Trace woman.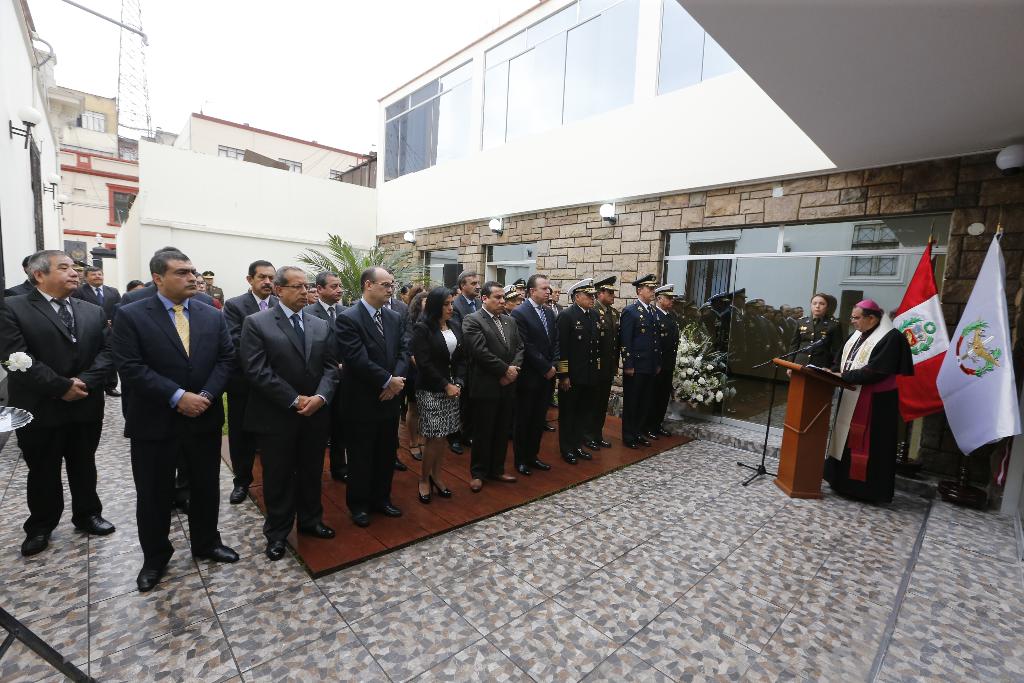
Traced to {"left": 405, "top": 286, "right": 468, "bottom": 506}.
